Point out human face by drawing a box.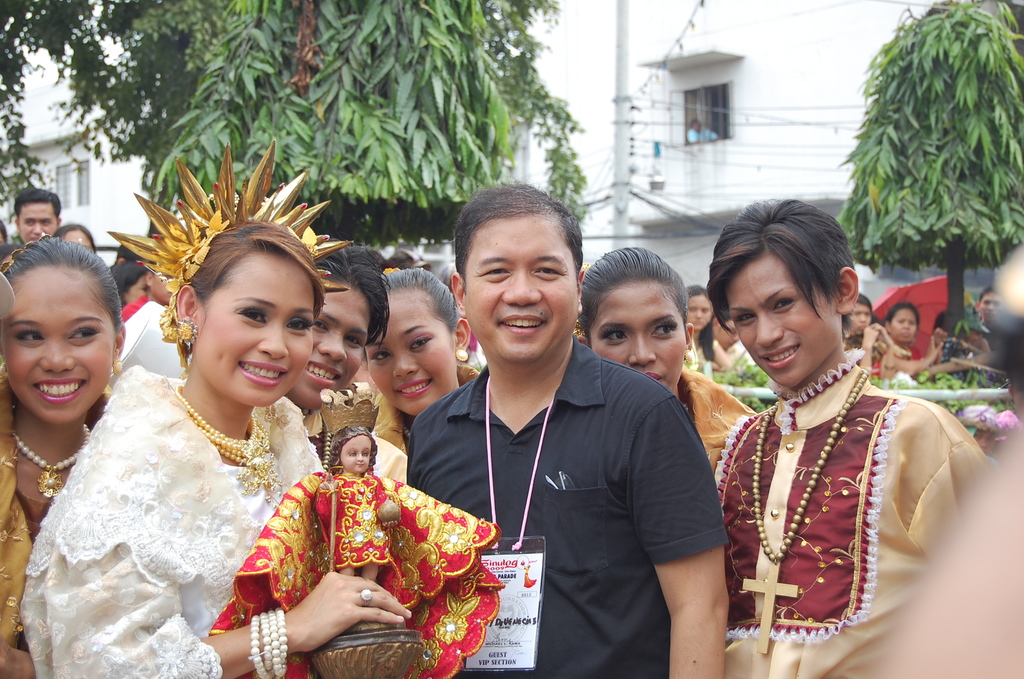
343, 437, 372, 475.
